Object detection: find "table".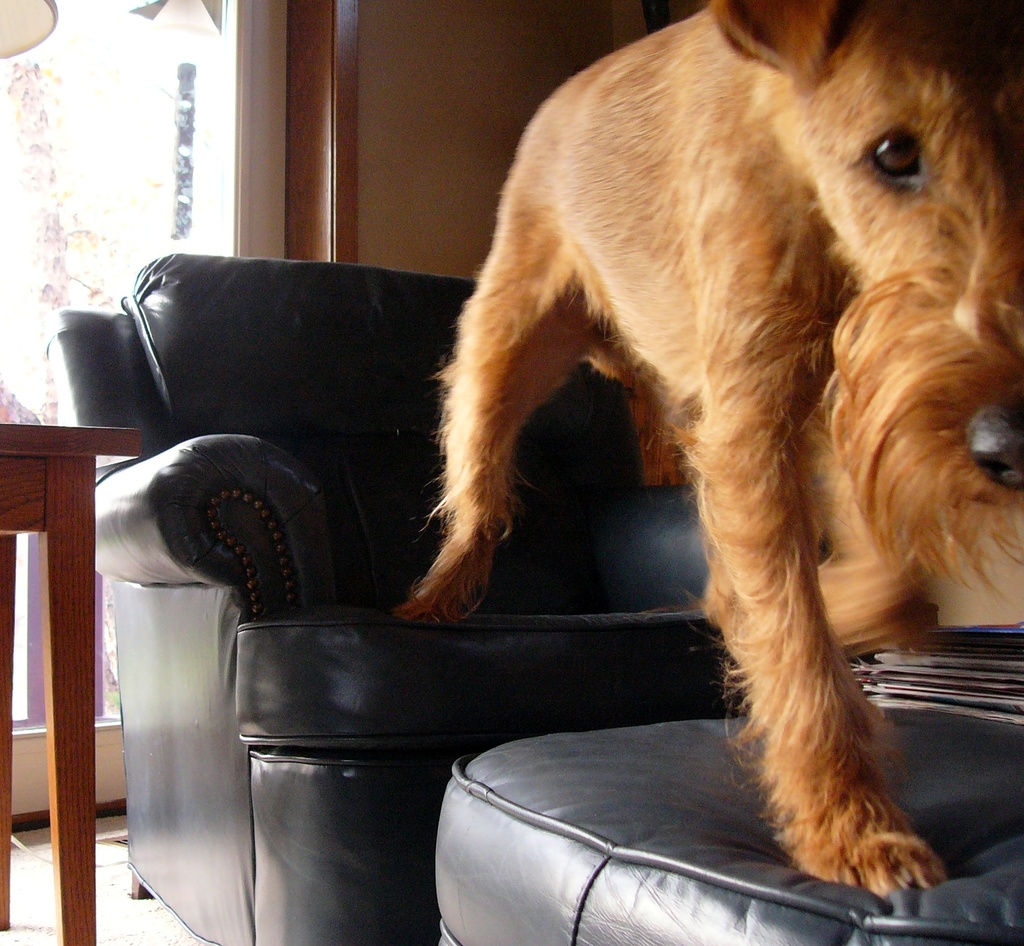
0:425:149:945.
